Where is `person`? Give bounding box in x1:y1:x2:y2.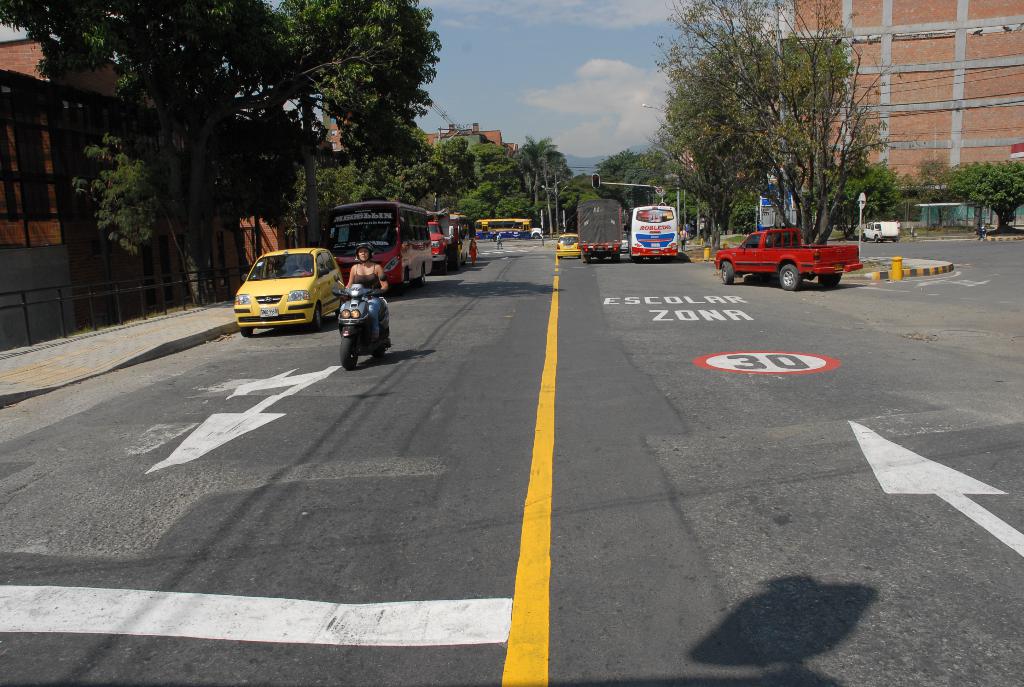
495:231:504:252.
